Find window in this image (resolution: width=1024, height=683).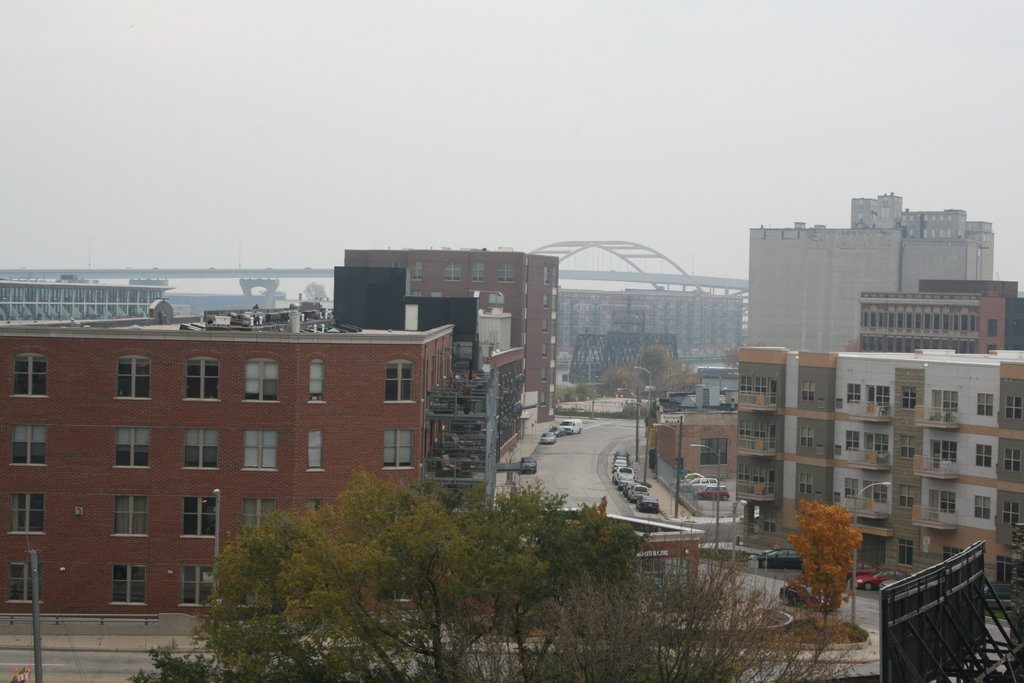
l=115, t=357, r=154, b=400.
